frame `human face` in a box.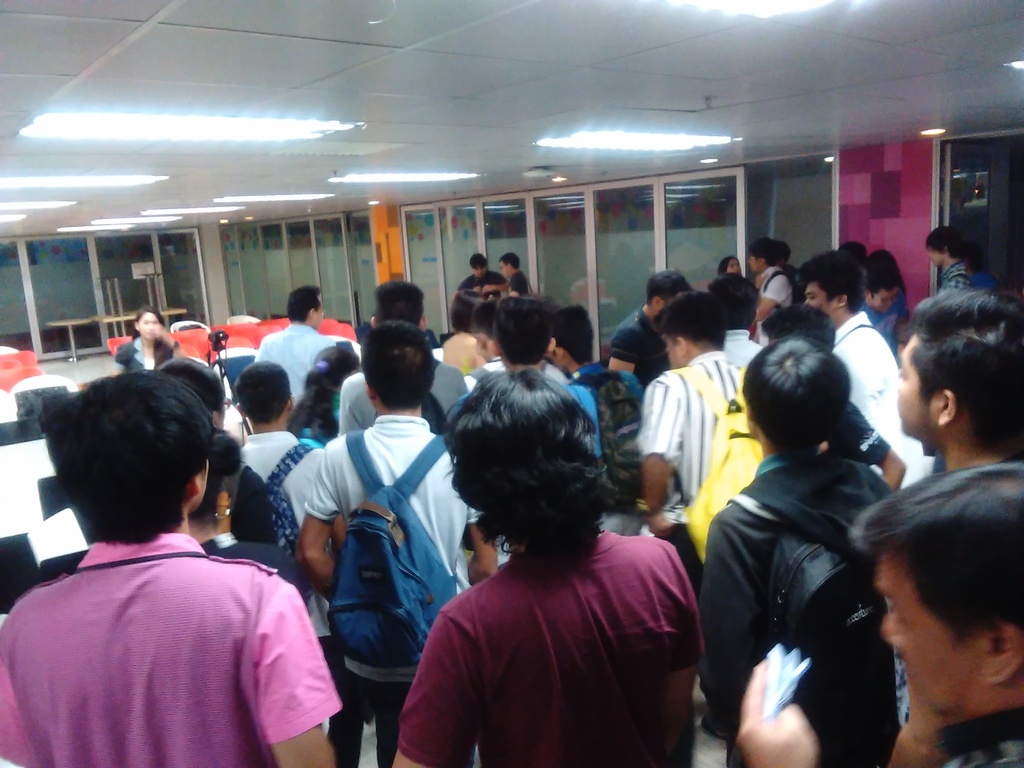
bbox(893, 339, 938, 442).
